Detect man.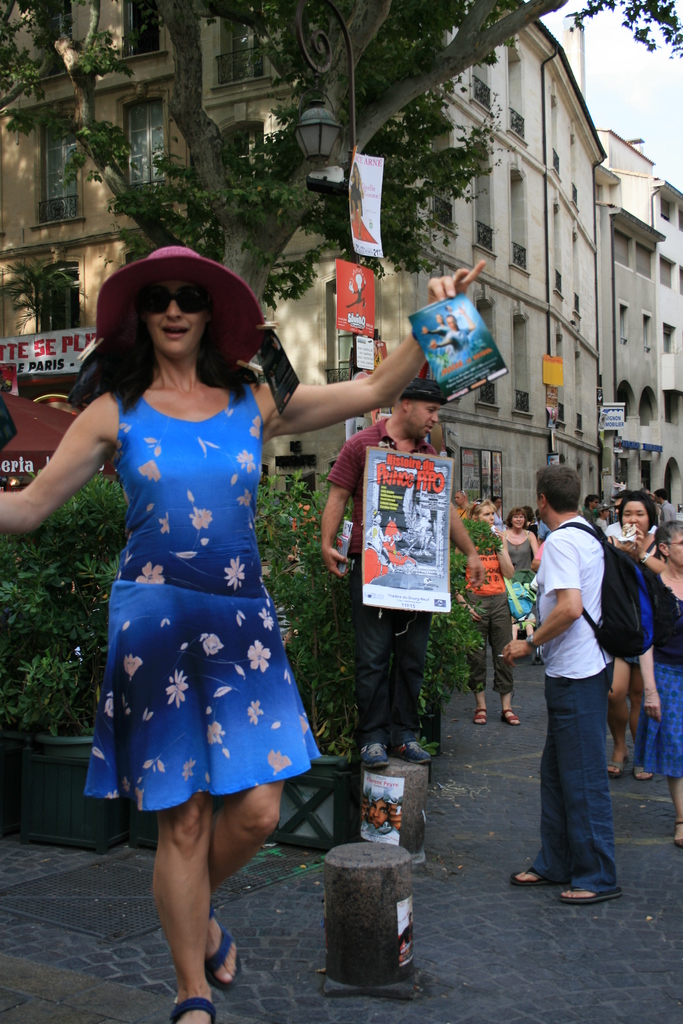
Detected at <region>318, 375, 491, 772</region>.
